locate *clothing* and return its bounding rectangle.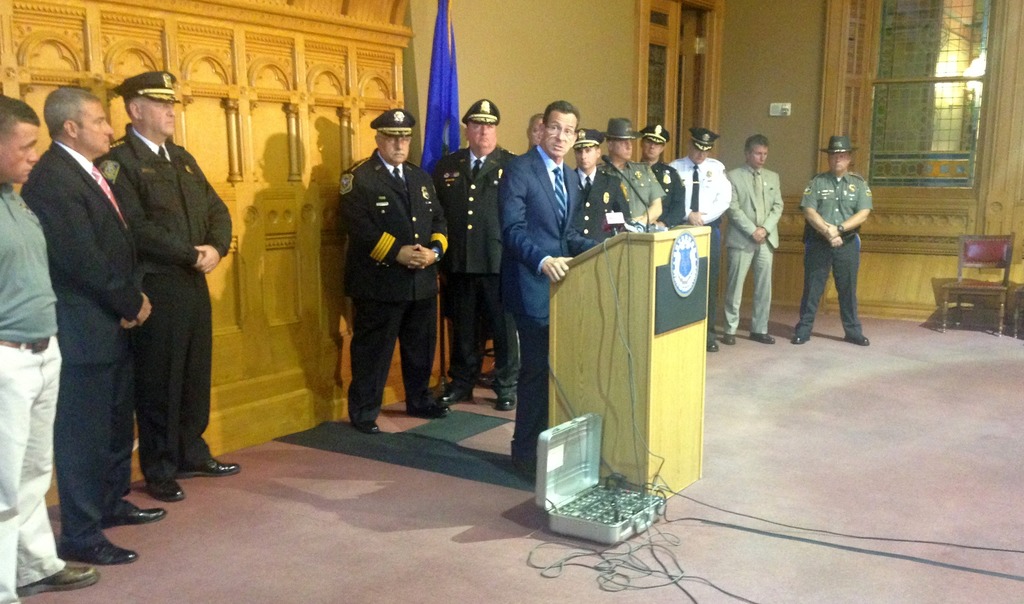
rect(716, 160, 785, 327).
